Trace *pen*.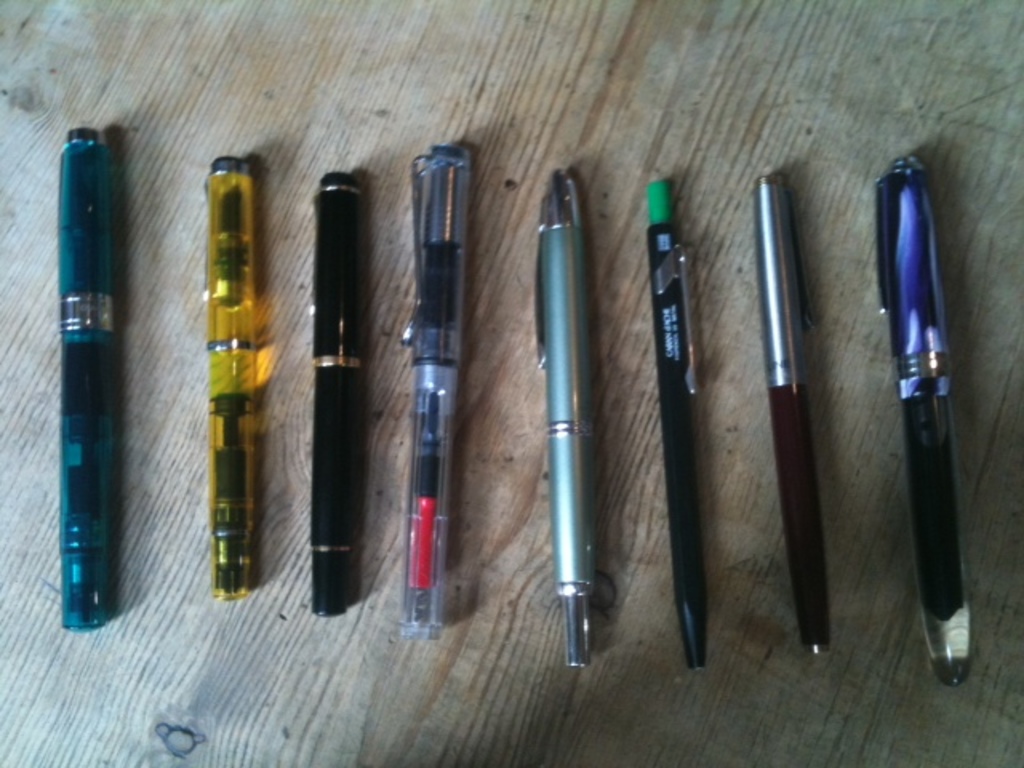
Traced to 310, 166, 370, 627.
